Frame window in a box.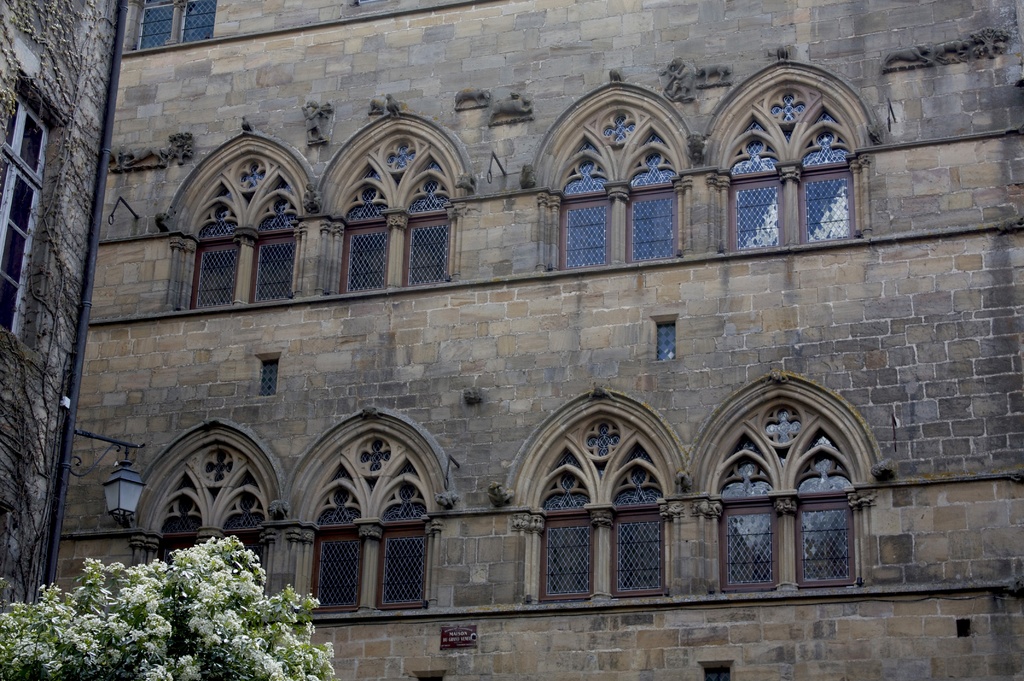
543/416/675/587.
